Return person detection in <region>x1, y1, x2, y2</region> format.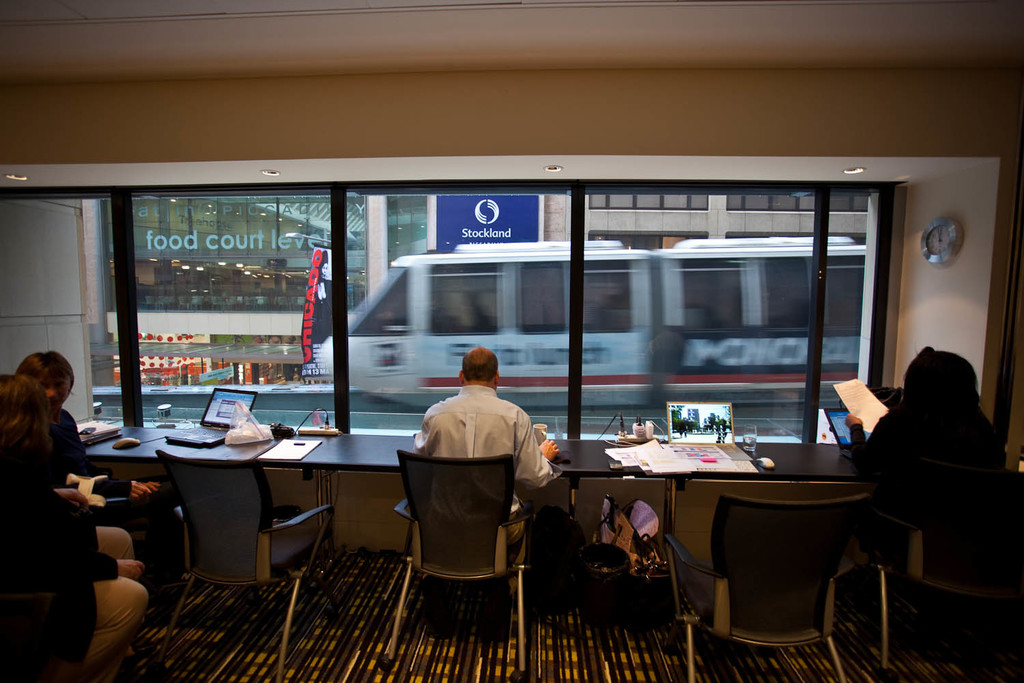
<region>409, 342, 563, 641</region>.
